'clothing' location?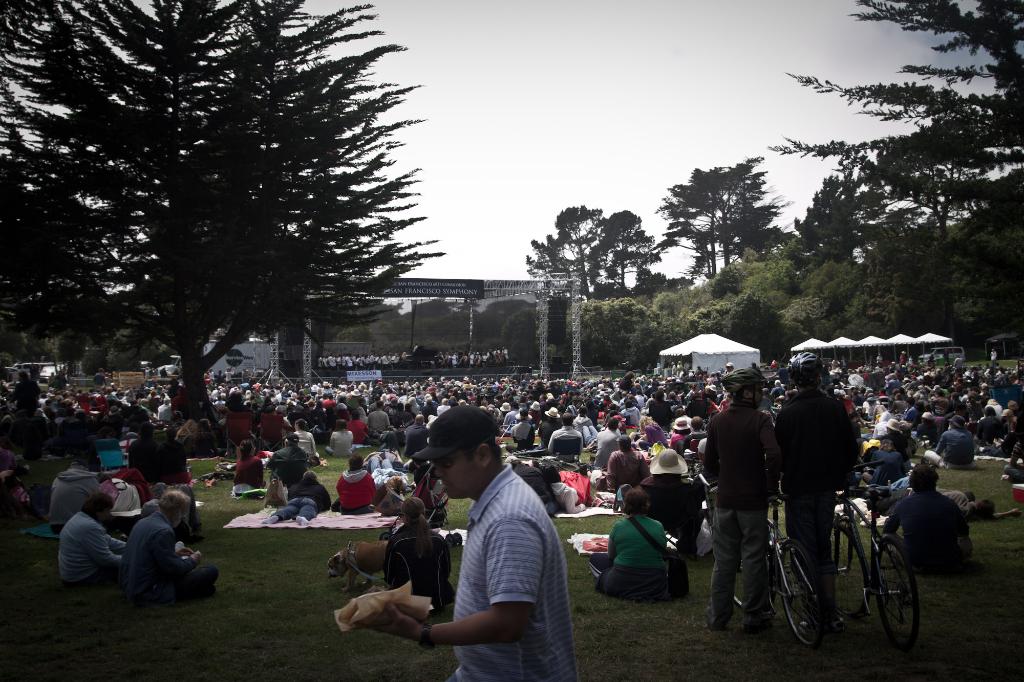
[x1=596, y1=514, x2=671, y2=601]
